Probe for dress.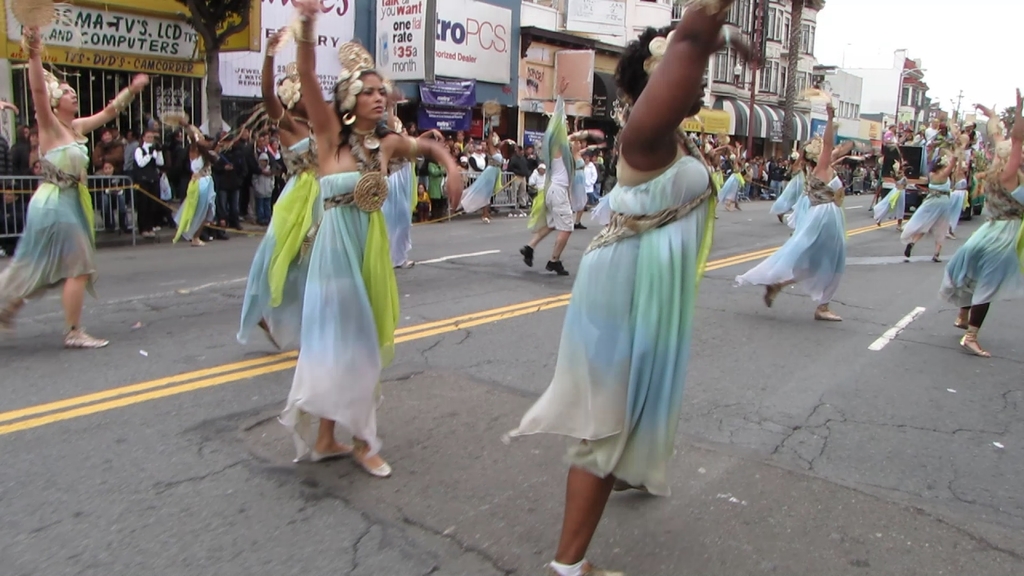
Probe result: bbox=[736, 174, 842, 306].
